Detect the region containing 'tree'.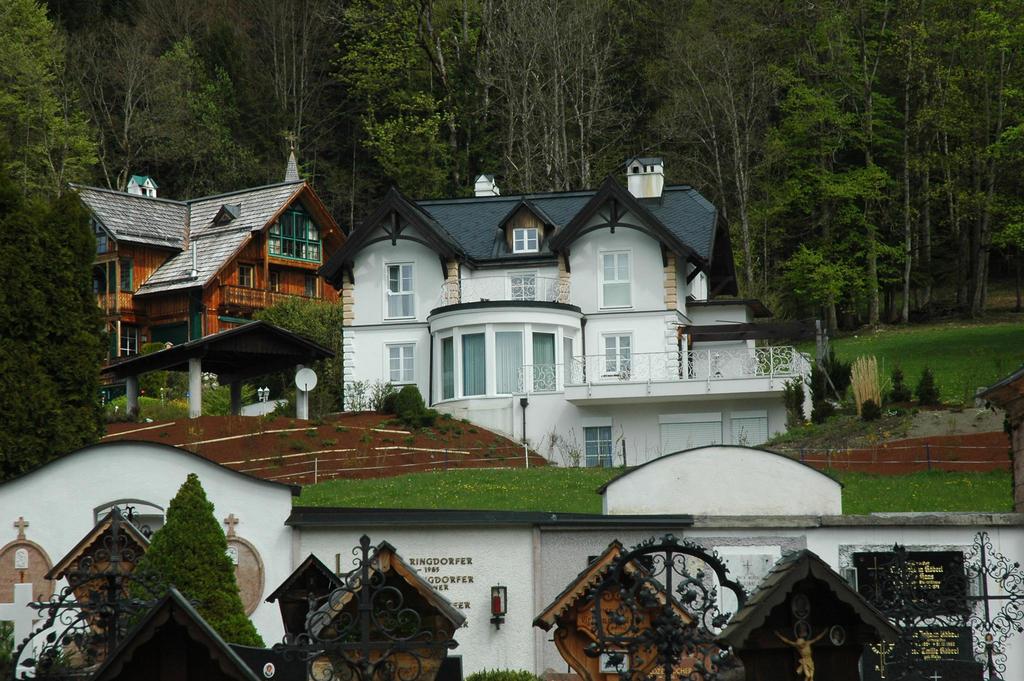
select_region(248, 293, 345, 422).
